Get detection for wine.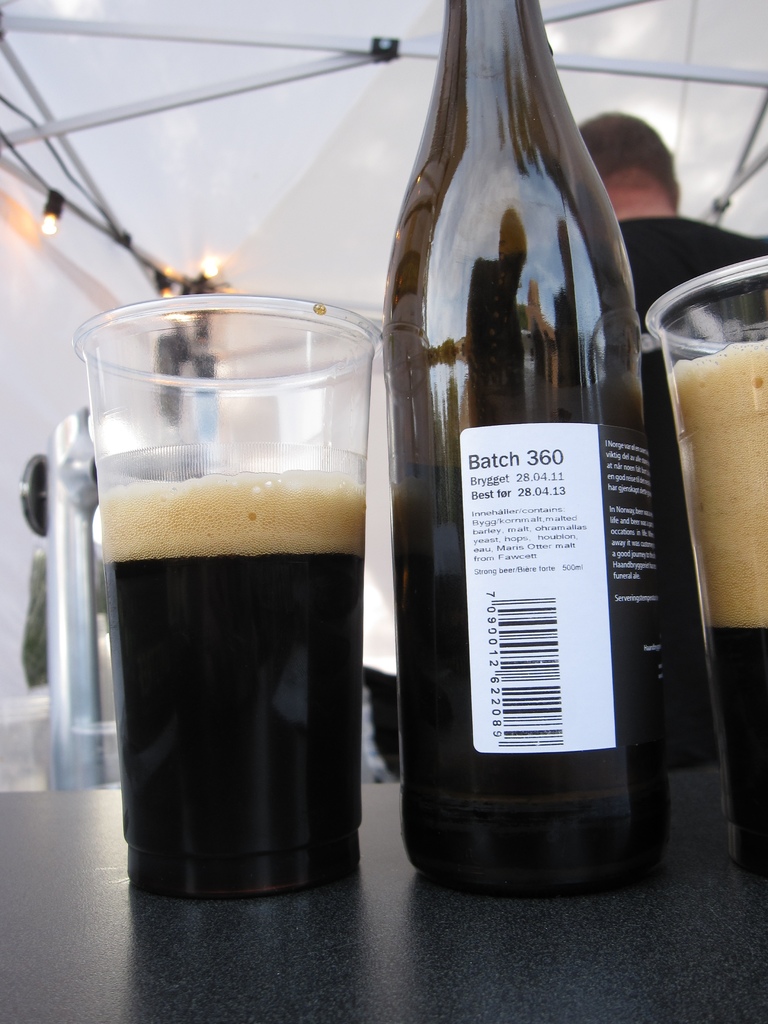
Detection: detection(371, 0, 653, 896).
